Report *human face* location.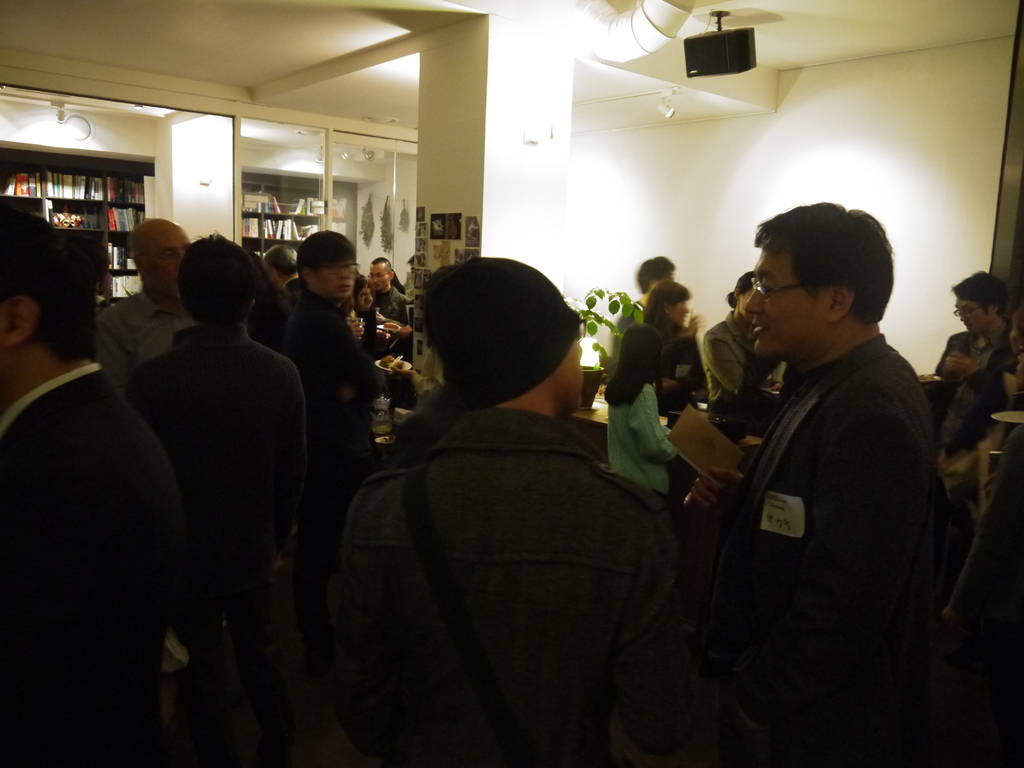
Report: bbox=[142, 225, 193, 300].
